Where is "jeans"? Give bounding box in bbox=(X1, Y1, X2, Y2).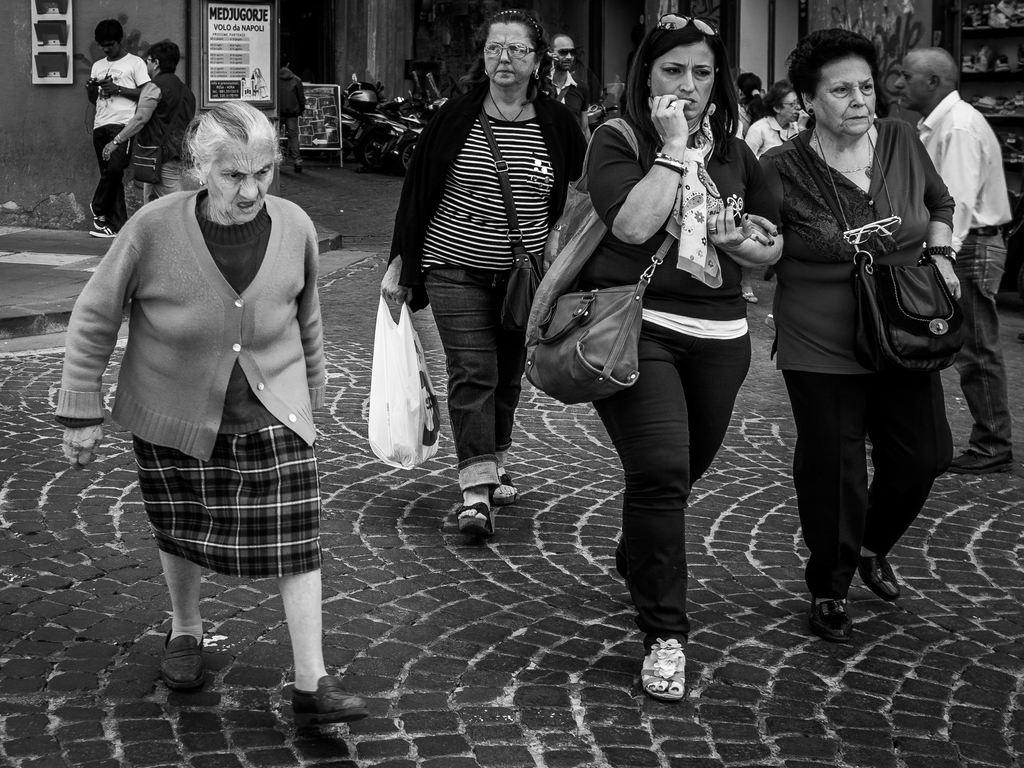
bbox=(951, 228, 1009, 458).
